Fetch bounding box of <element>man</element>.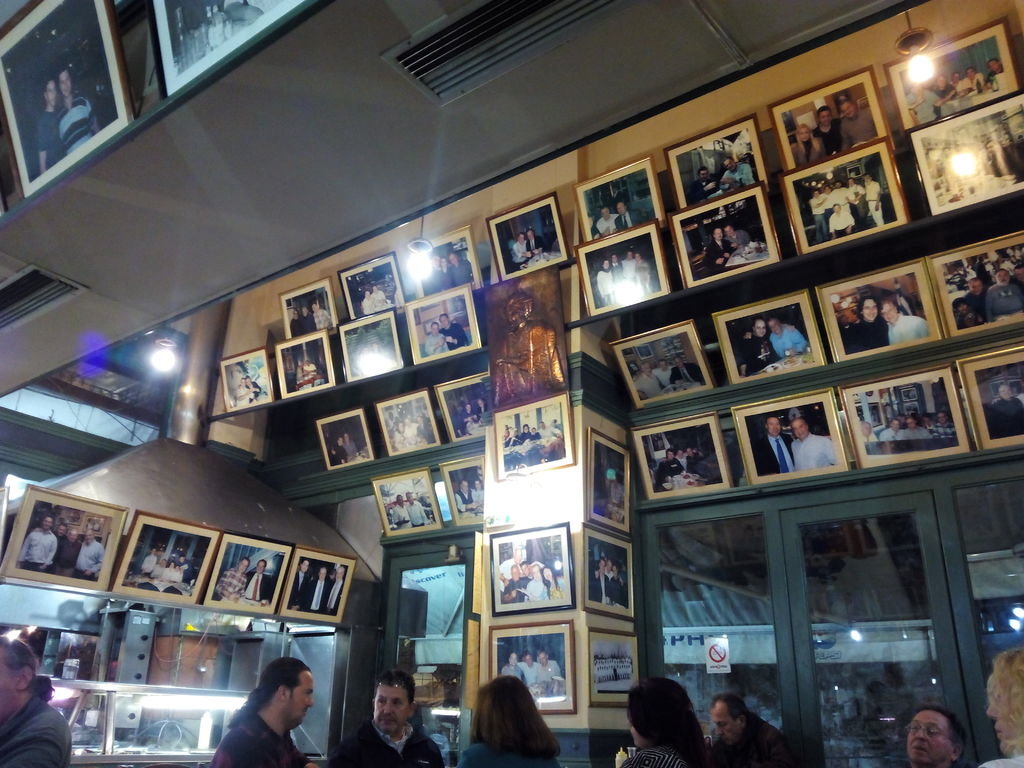
Bbox: [17, 511, 58, 570].
